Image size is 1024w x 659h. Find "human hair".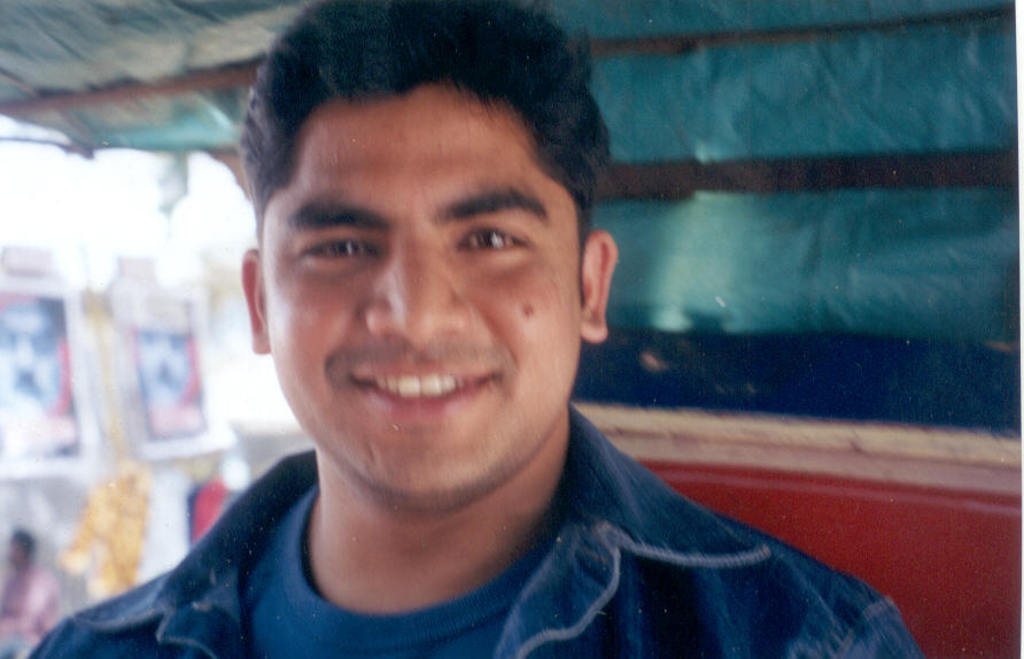
crop(227, 23, 604, 333).
